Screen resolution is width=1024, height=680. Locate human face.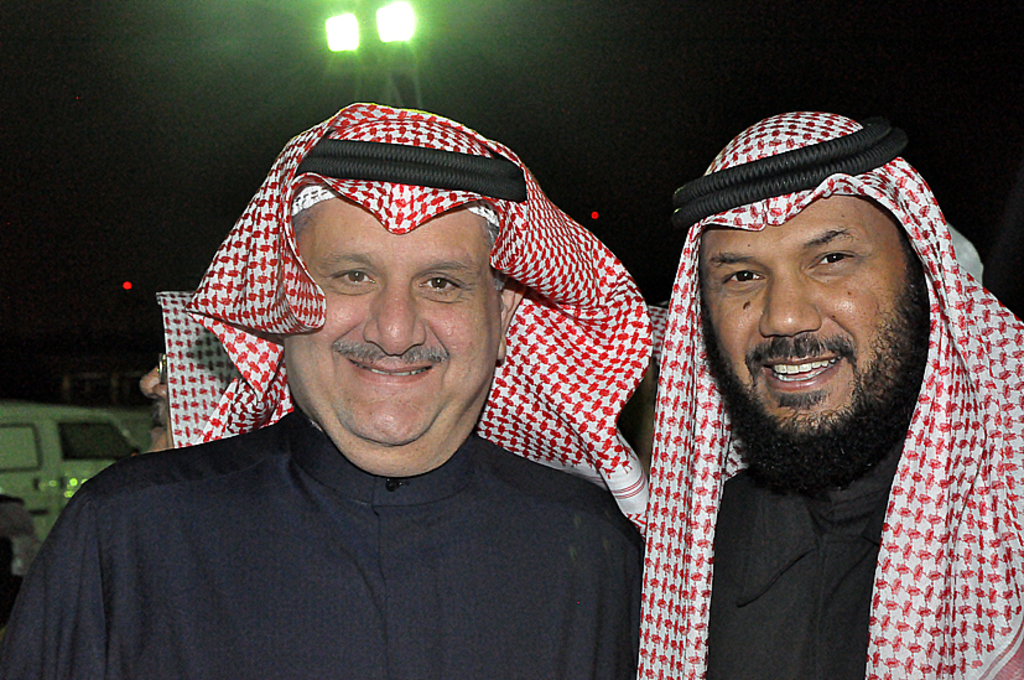
BBox(285, 197, 498, 478).
